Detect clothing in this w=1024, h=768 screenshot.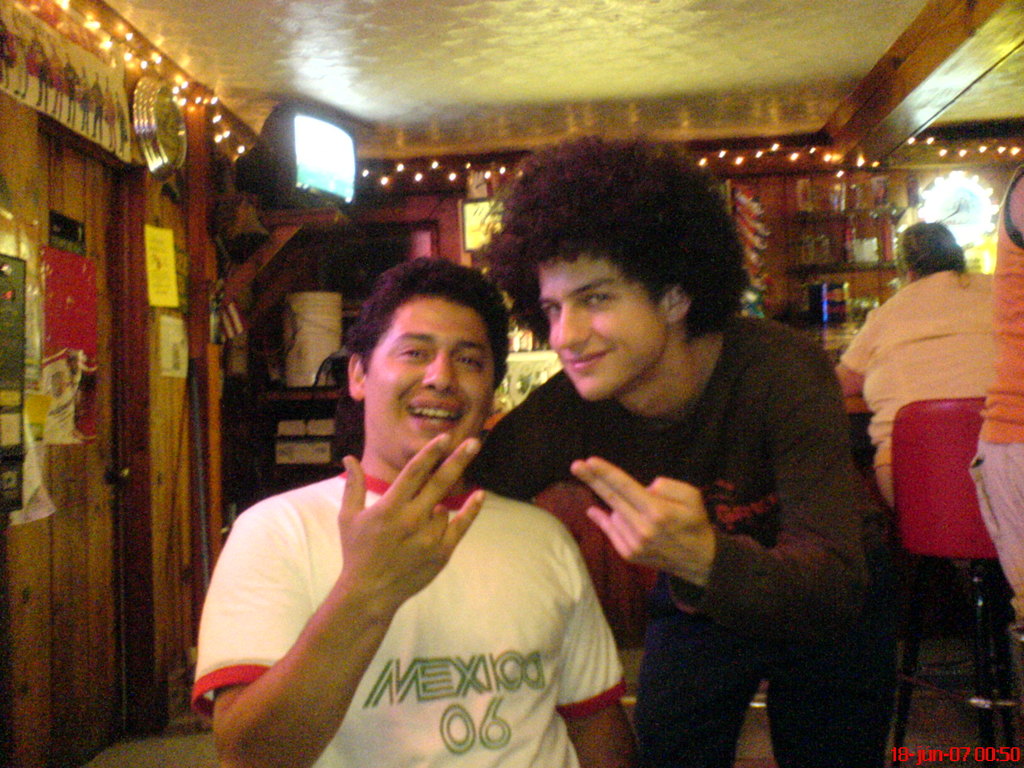
Detection: crop(839, 261, 998, 508).
